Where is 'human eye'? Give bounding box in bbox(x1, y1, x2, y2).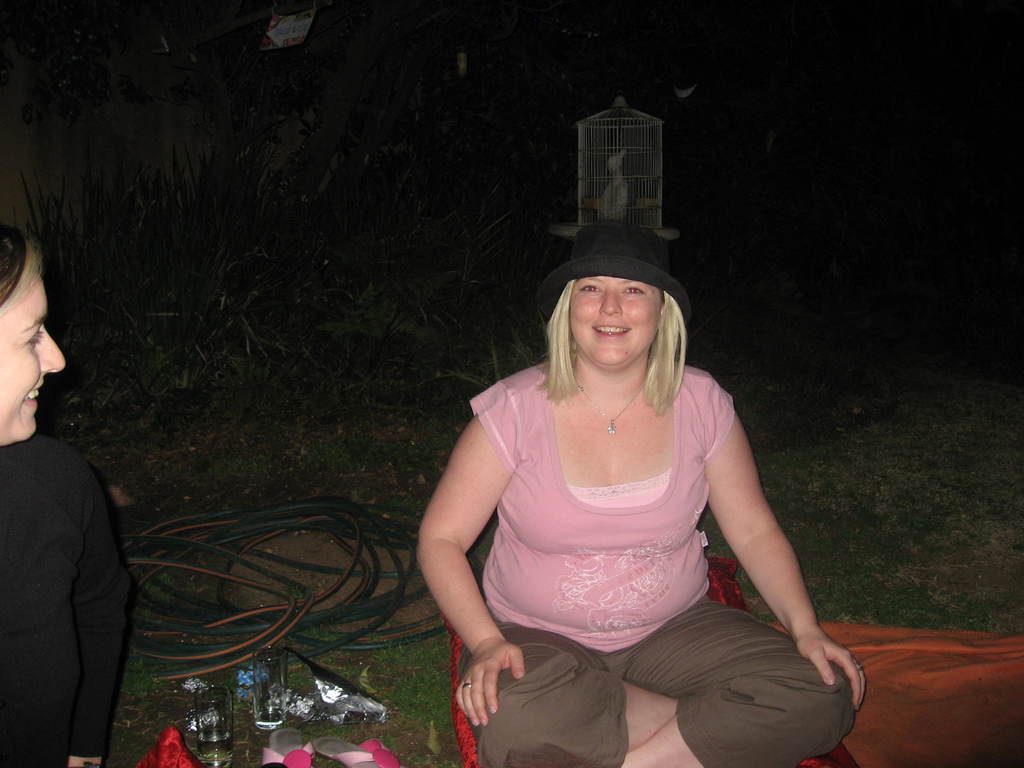
bbox(576, 282, 602, 299).
